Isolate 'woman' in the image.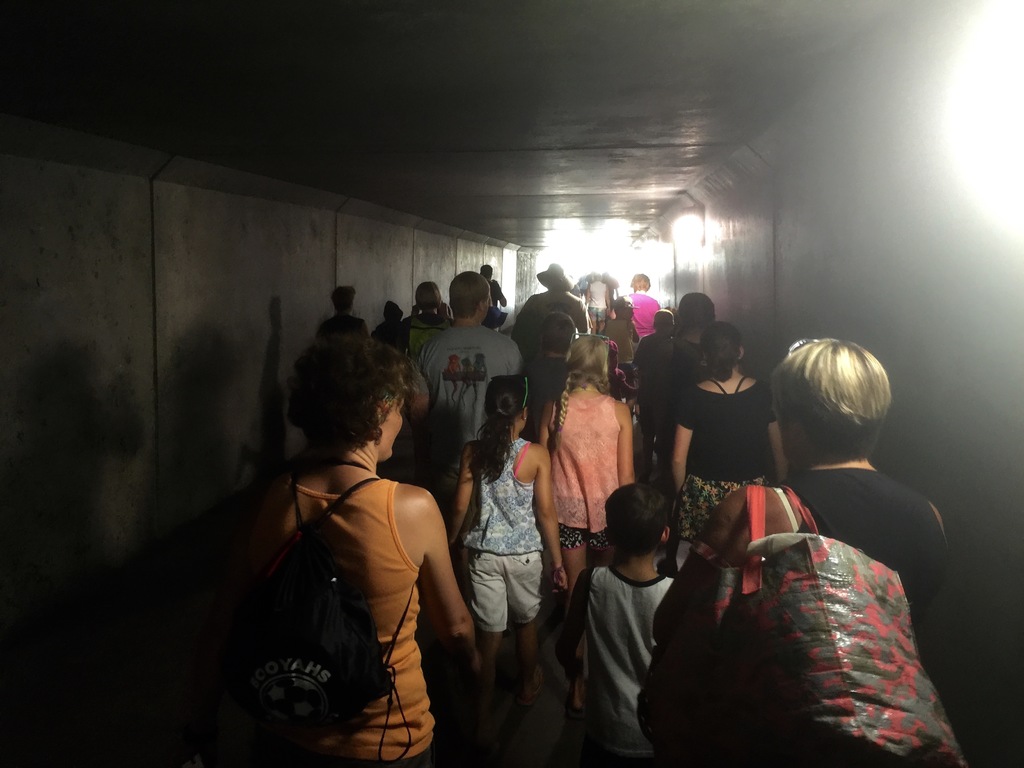
Isolated region: (left=599, top=296, right=642, bottom=415).
